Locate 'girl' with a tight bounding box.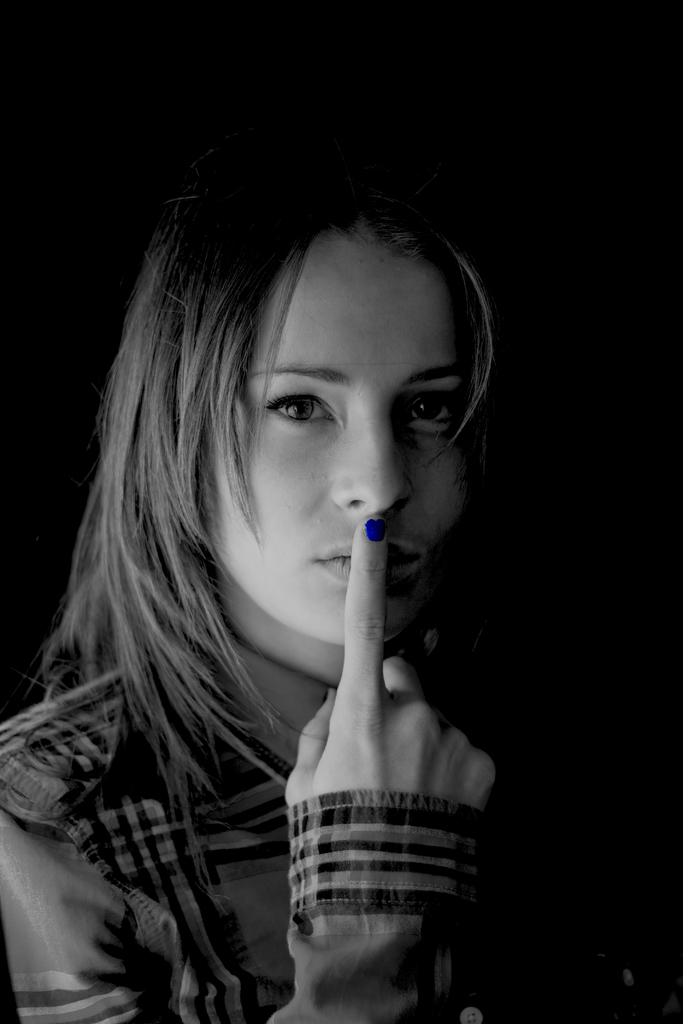
BBox(0, 149, 635, 1023).
